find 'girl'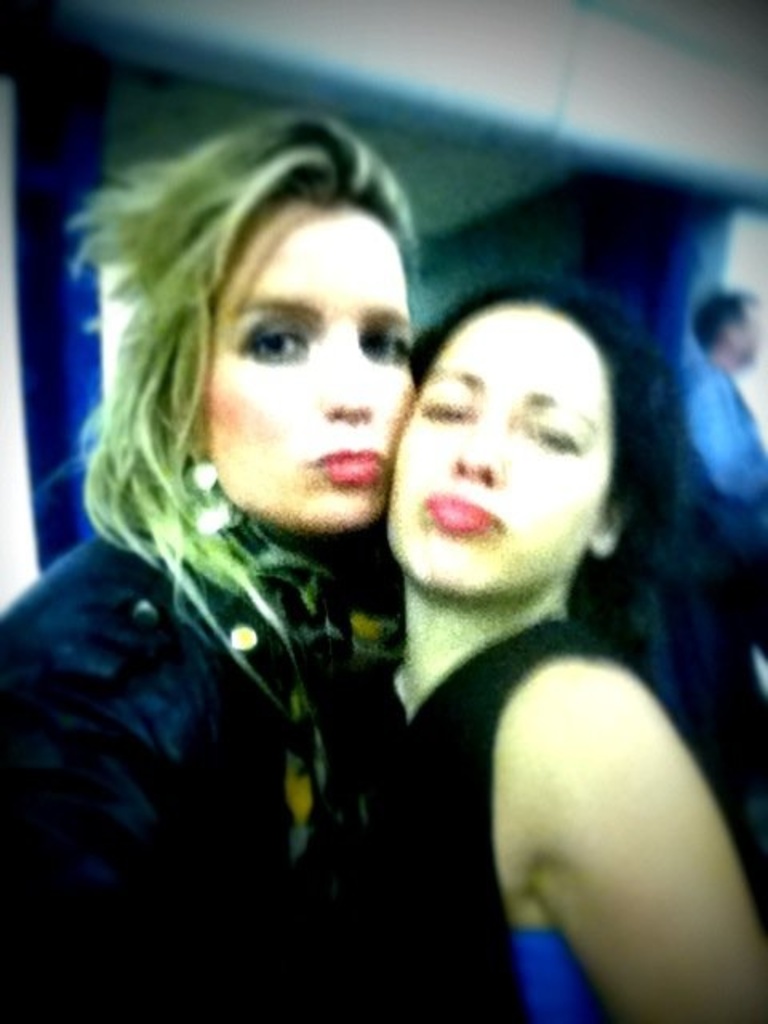
BBox(344, 275, 766, 1022)
